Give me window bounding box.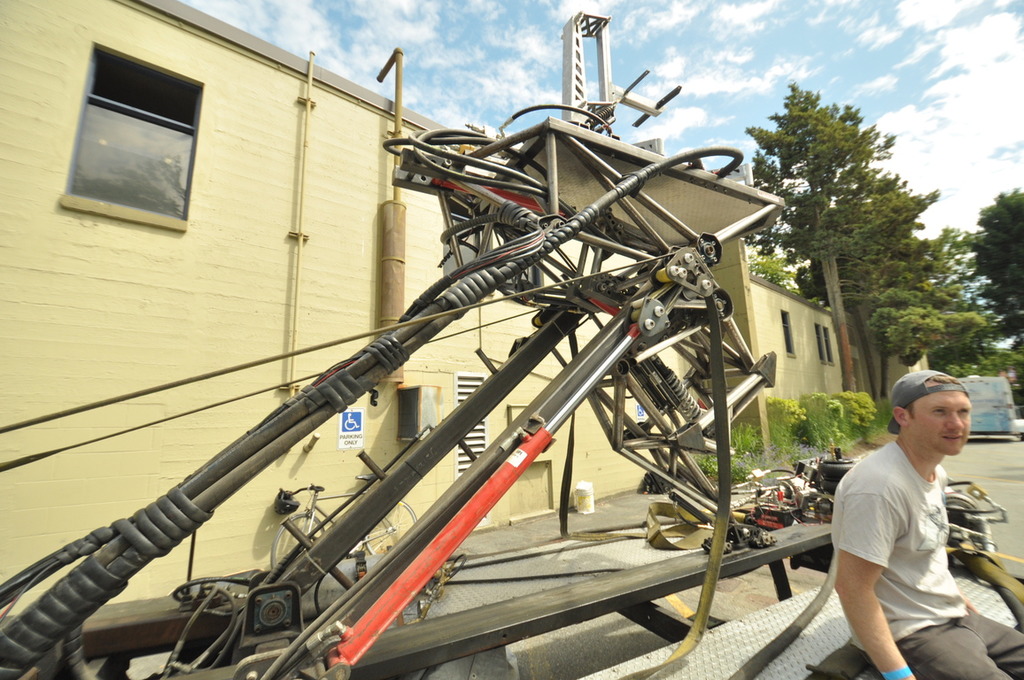
pyautogui.locateOnScreen(817, 324, 834, 361).
